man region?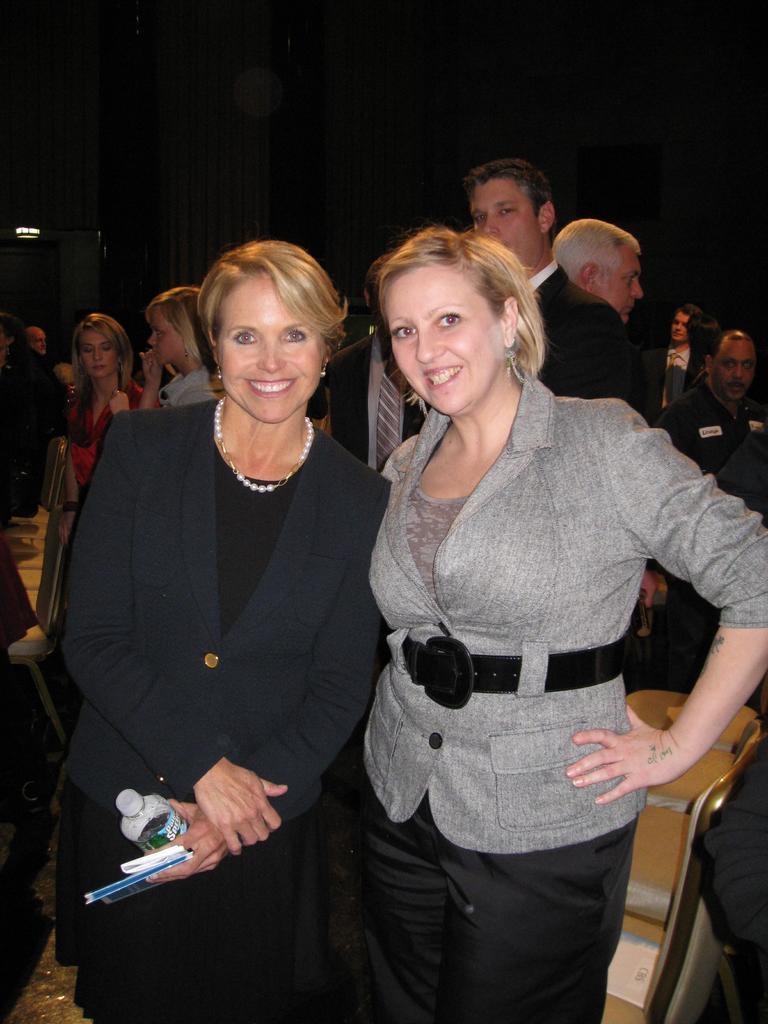
<box>461,161,637,417</box>
